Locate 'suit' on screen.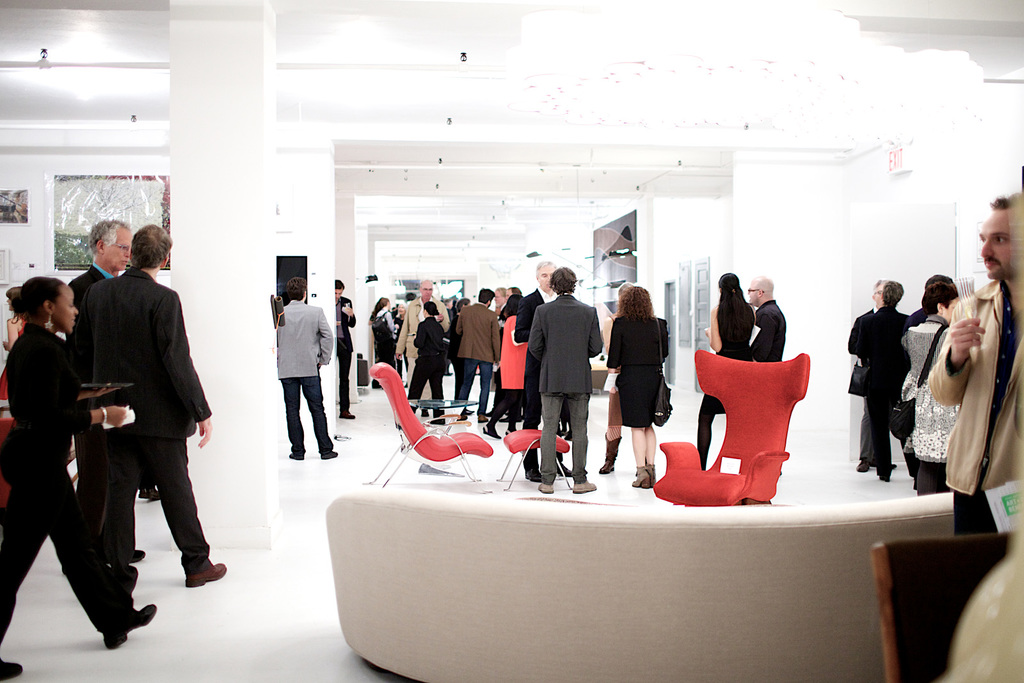
On screen at <bbox>0, 325, 132, 659</bbox>.
